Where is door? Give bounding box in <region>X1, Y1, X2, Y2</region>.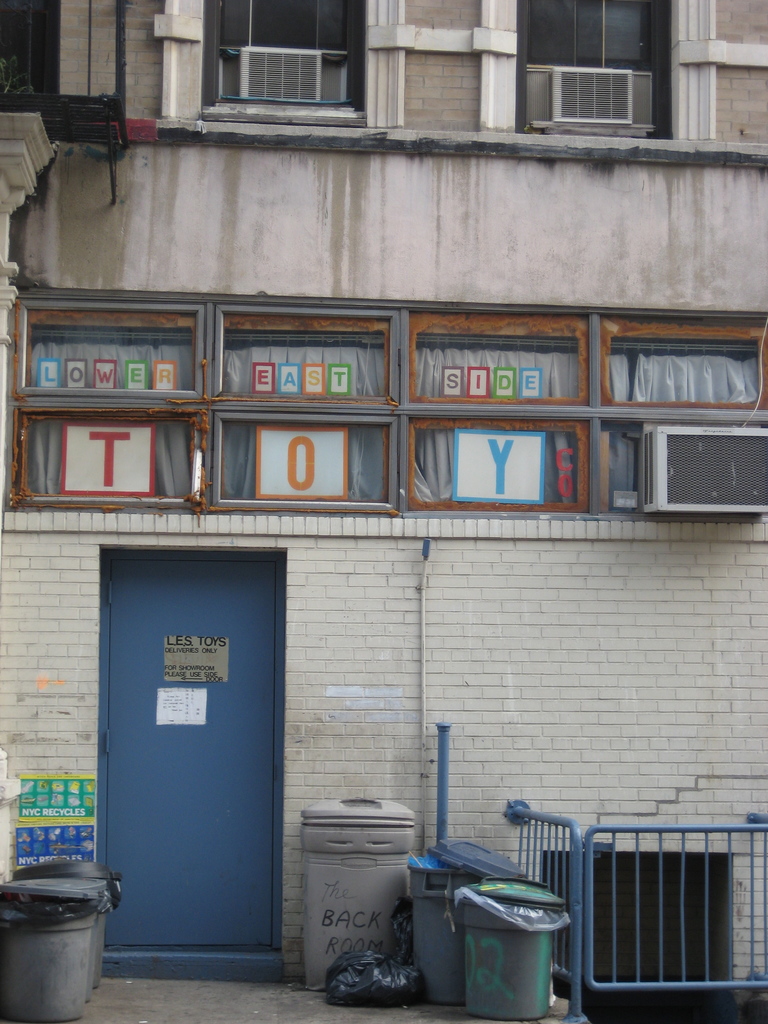
<region>93, 521, 298, 964</region>.
